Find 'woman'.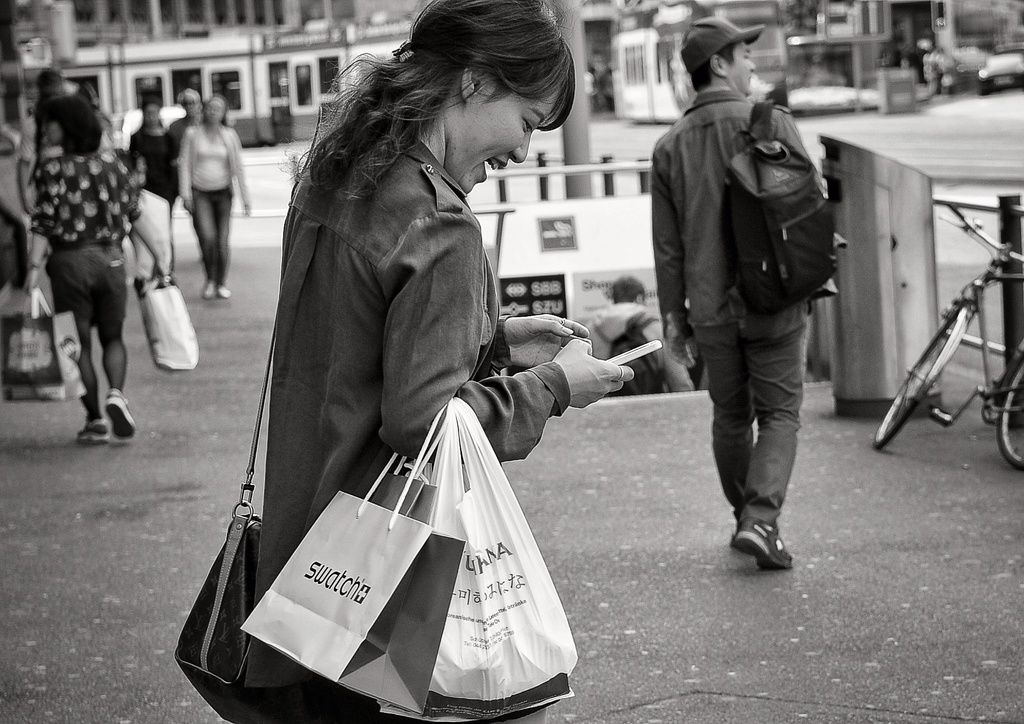
129,105,175,220.
